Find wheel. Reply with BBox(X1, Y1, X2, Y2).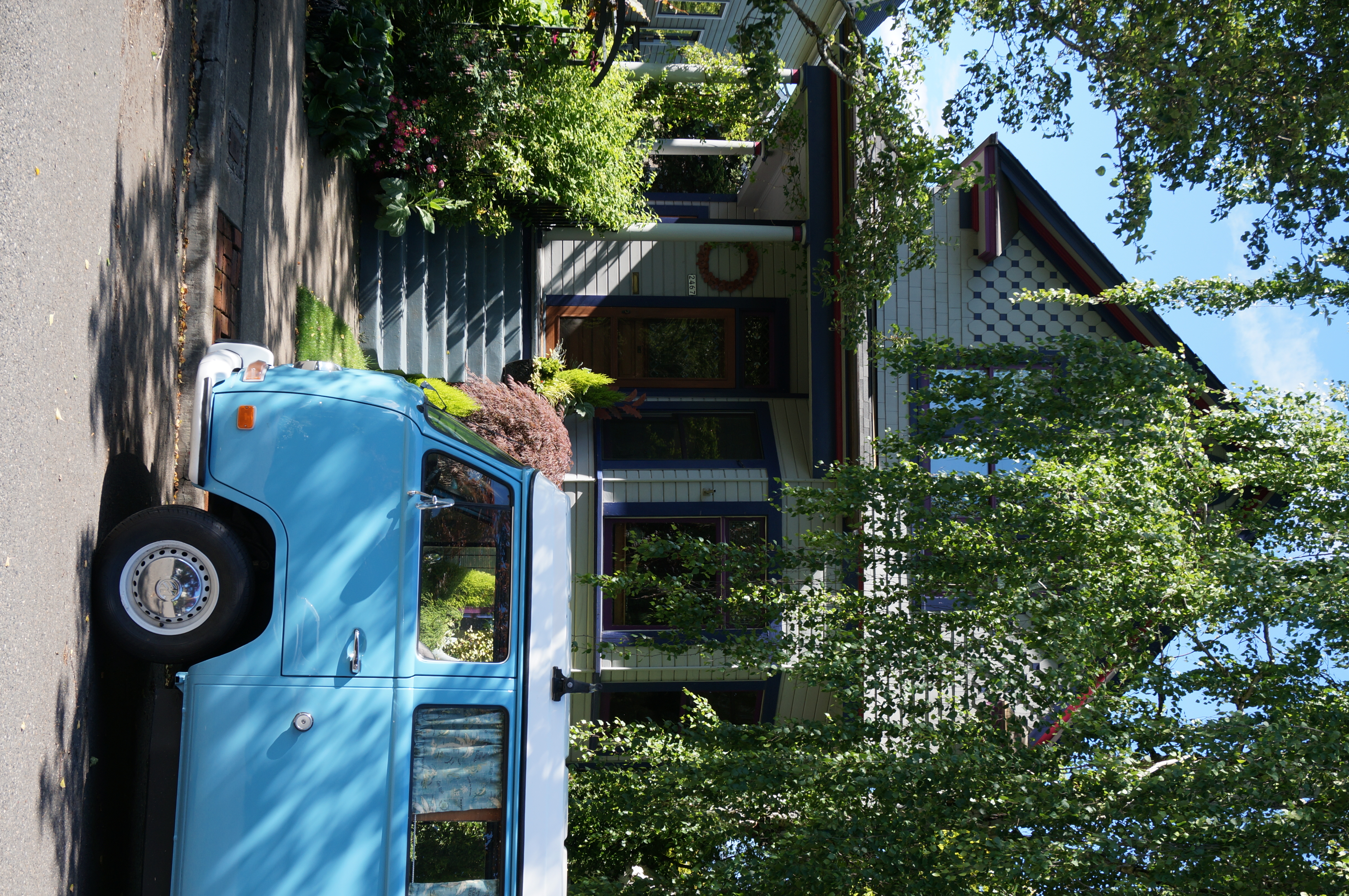
BBox(26, 140, 66, 182).
